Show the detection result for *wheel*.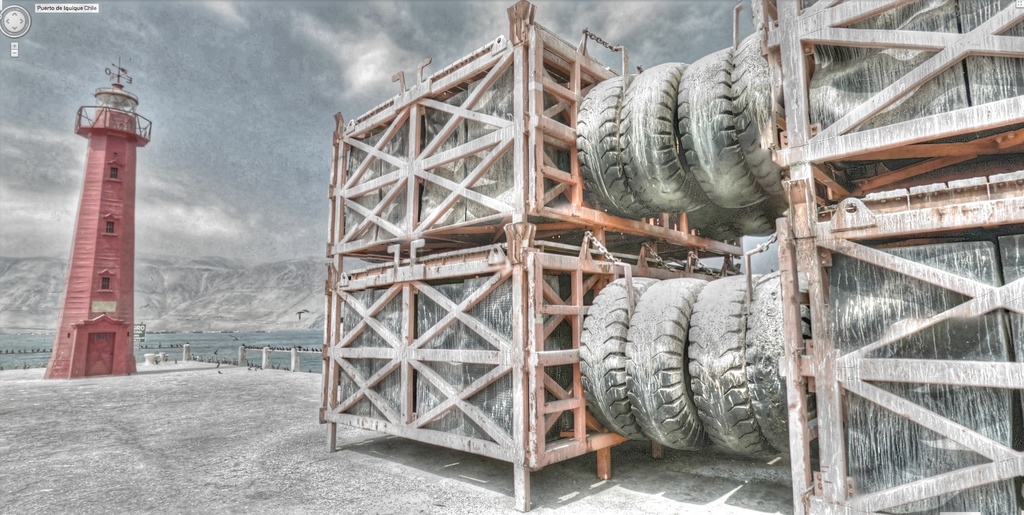
691/277/780/457.
